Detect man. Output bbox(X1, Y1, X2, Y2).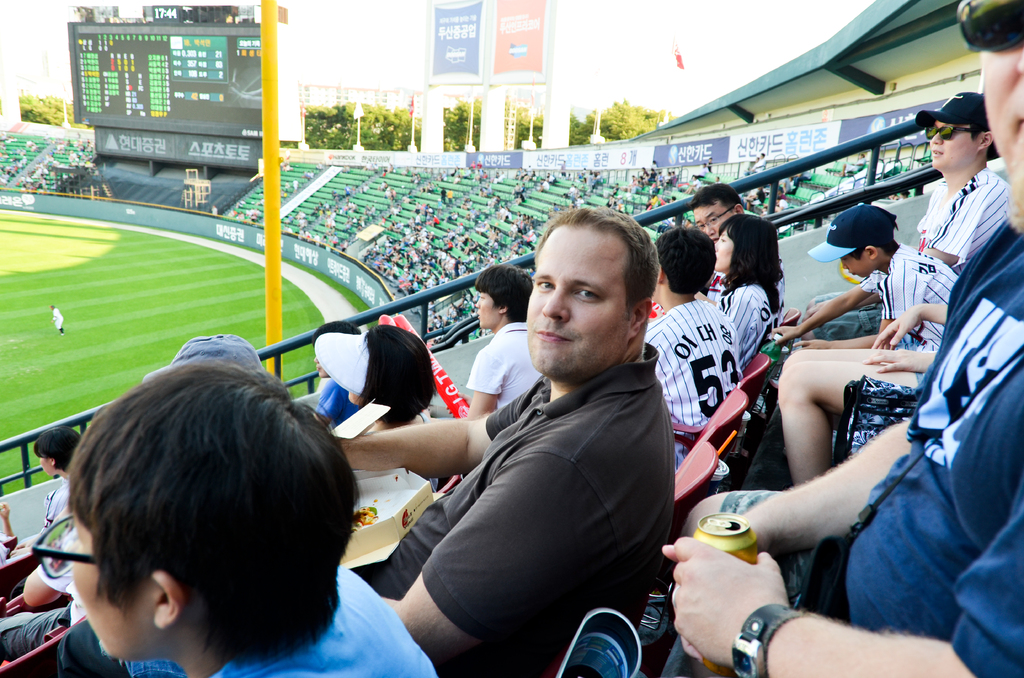
bbox(685, 183, 783, 291).
